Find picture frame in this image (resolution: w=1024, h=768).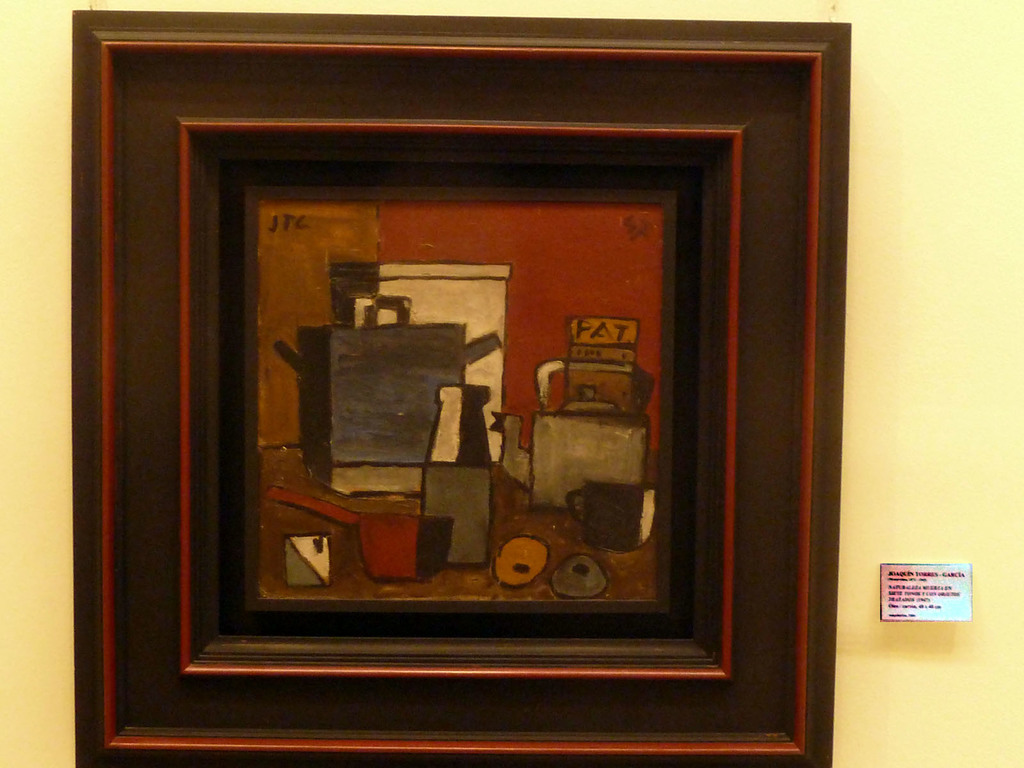
bbox=(69, 6, 837, 767).
